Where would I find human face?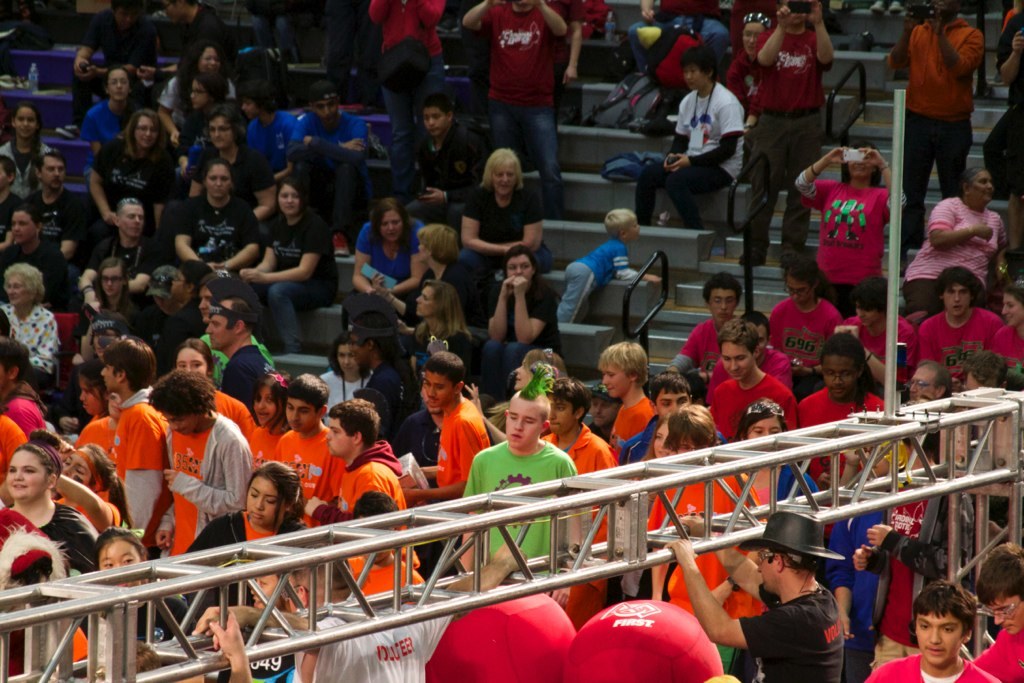
At {"x1": 96, "y1": 326, "x2": 114, "y2": 357}.
